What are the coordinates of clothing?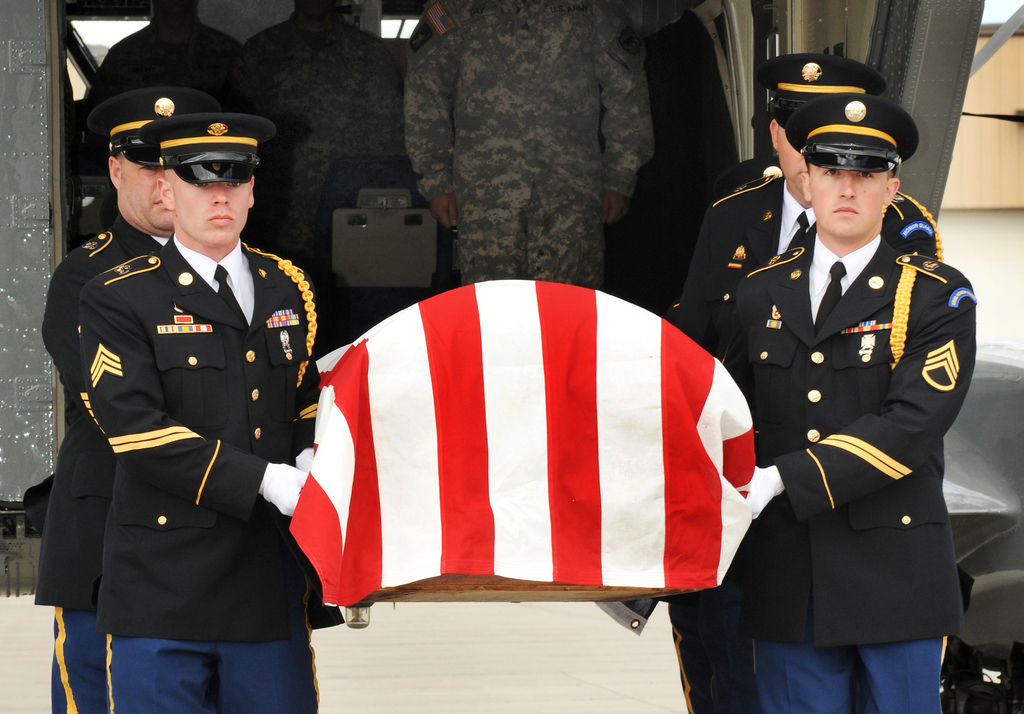
[762, 50, 882, 92].
